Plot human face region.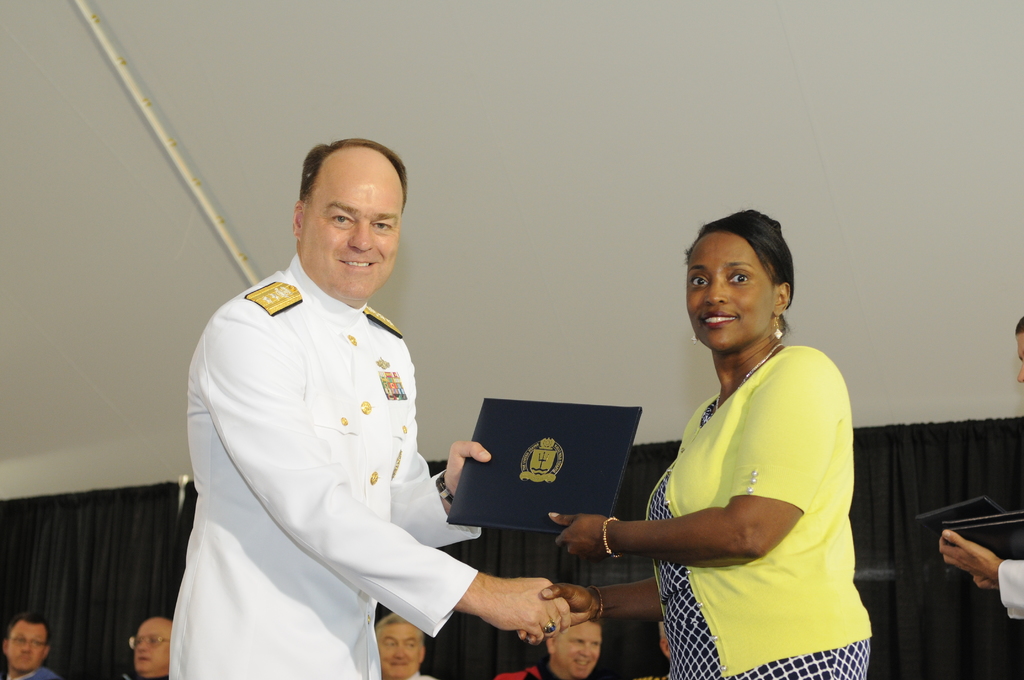
Plotted at (x1=4, y1=627, x2=49, y2=673).
